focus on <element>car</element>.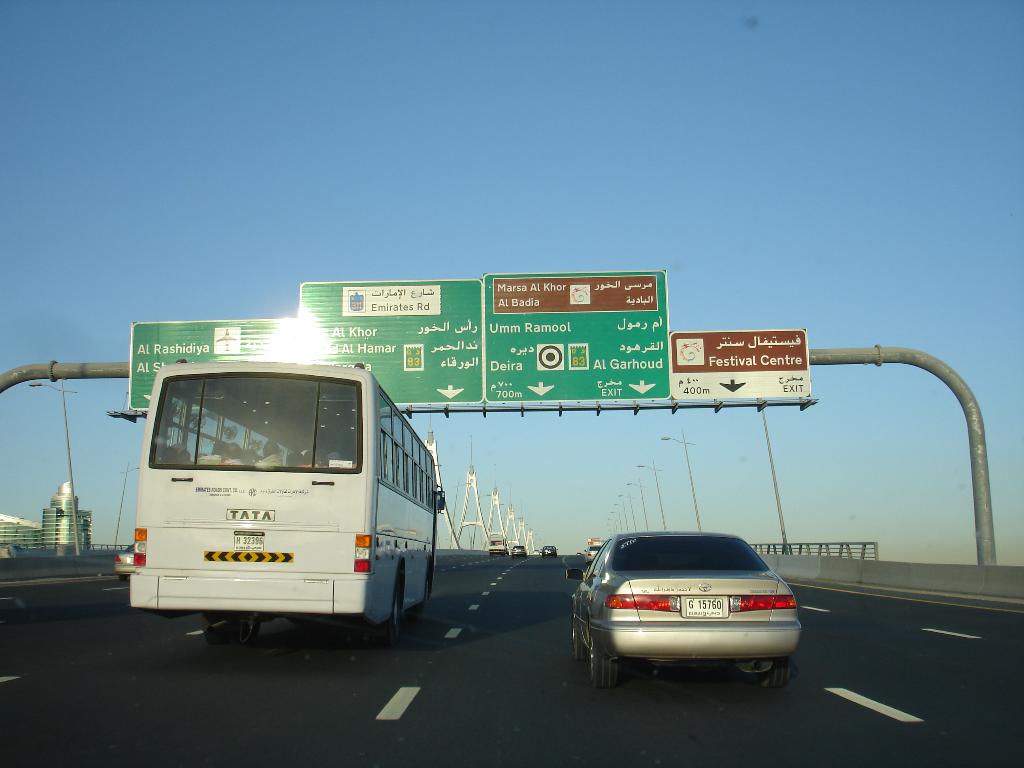
Focused at {"left": 514, "top": 543, "right": 529, "bottom": 557}.
